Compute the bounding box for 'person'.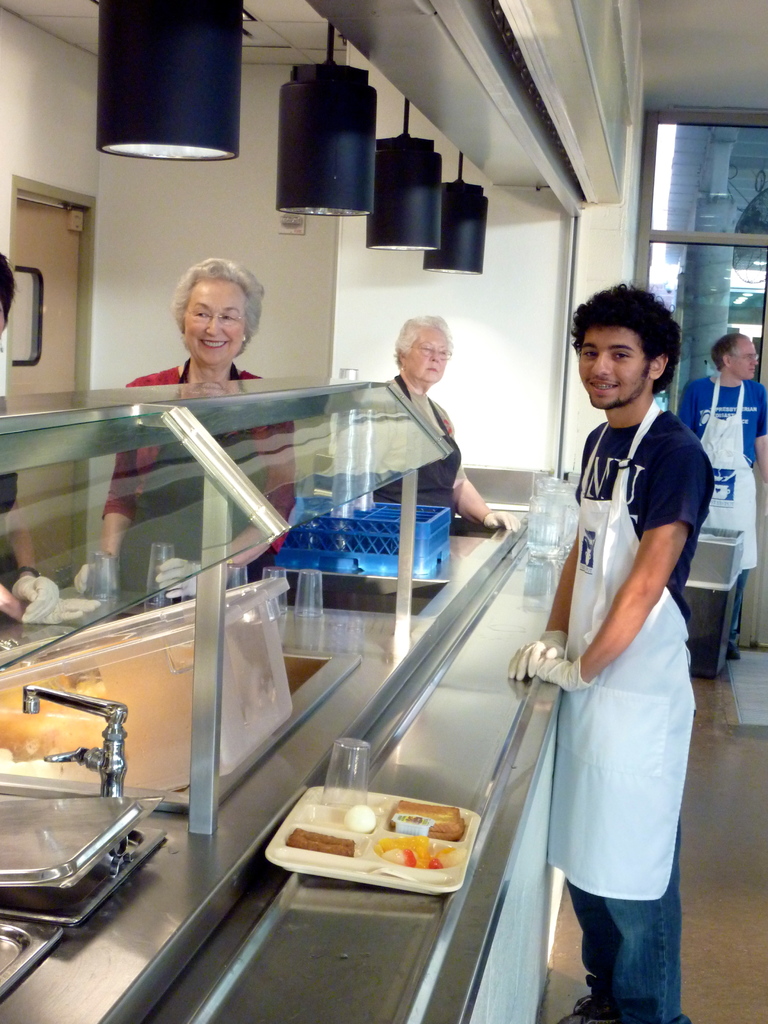
x1=357, y1=307, x2=520, y2=543.
